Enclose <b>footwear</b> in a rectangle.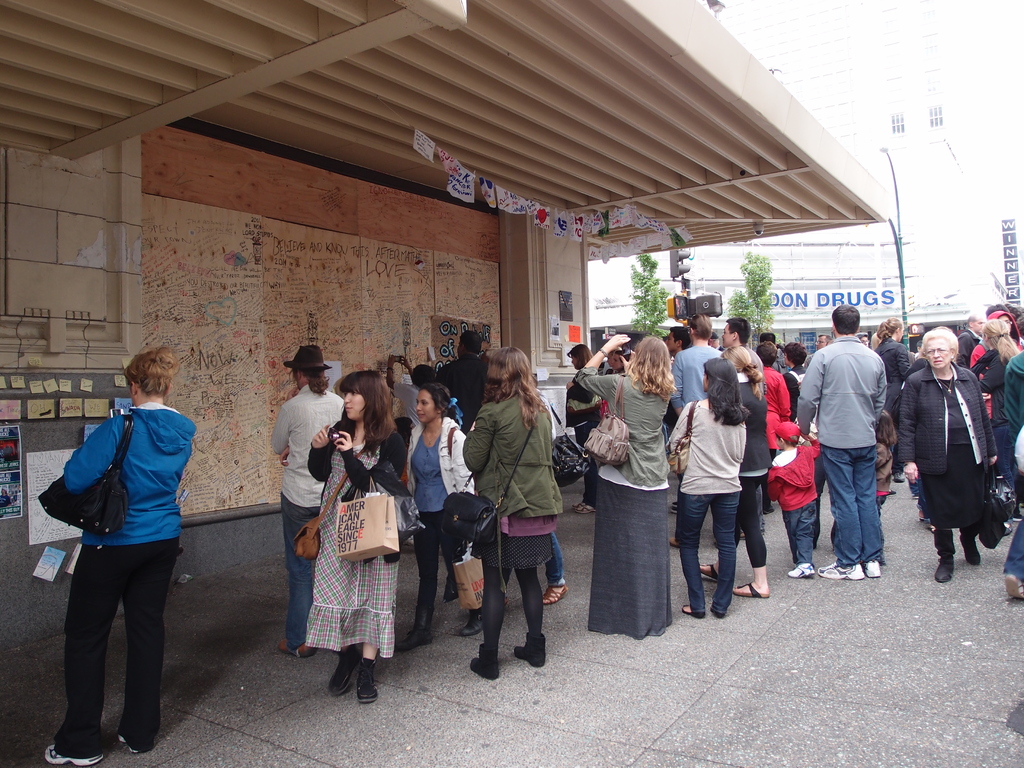
<region>682, 602, 698, 618</region>.
